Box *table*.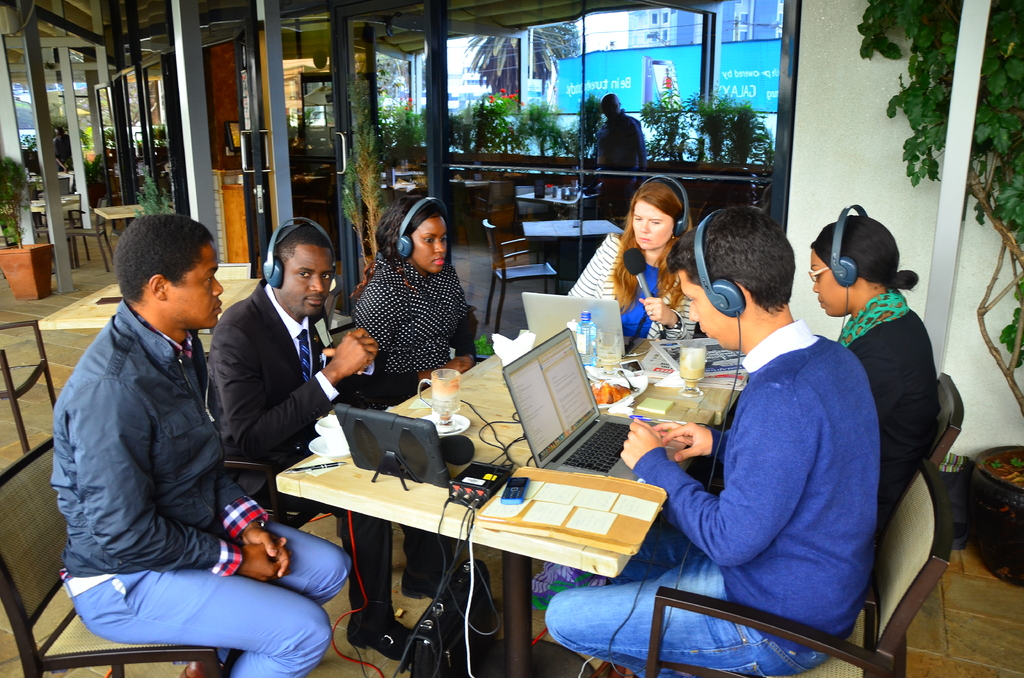
<region>511, 186, 586, 218</region>.
